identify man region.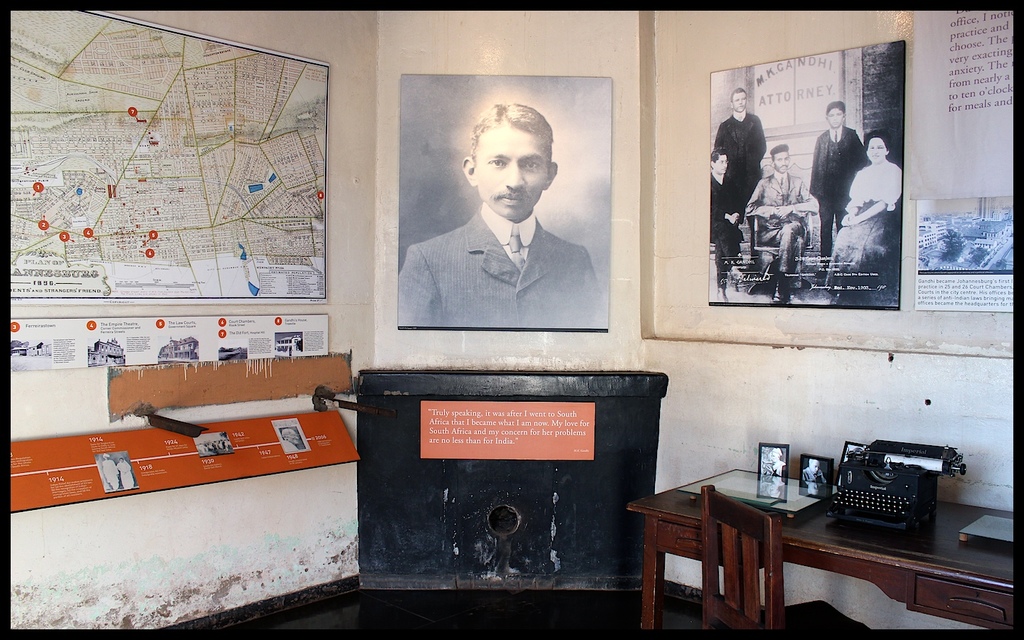
Region: (282,427,301,452).
